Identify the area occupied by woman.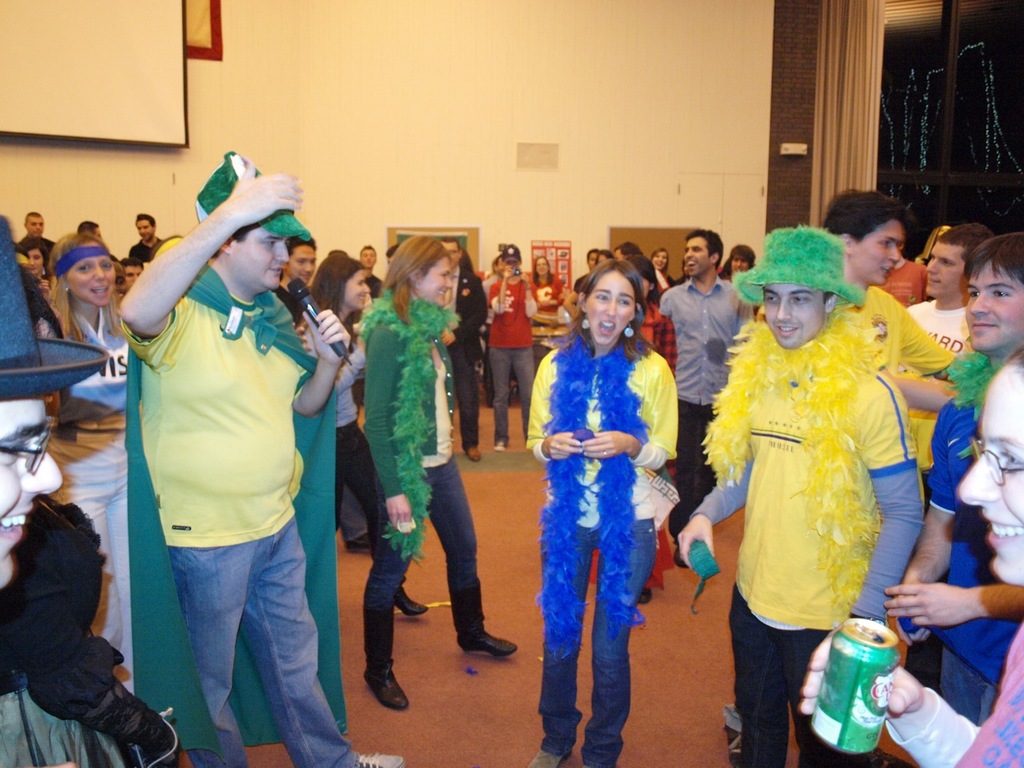
Area: (800,344,1023,767).
